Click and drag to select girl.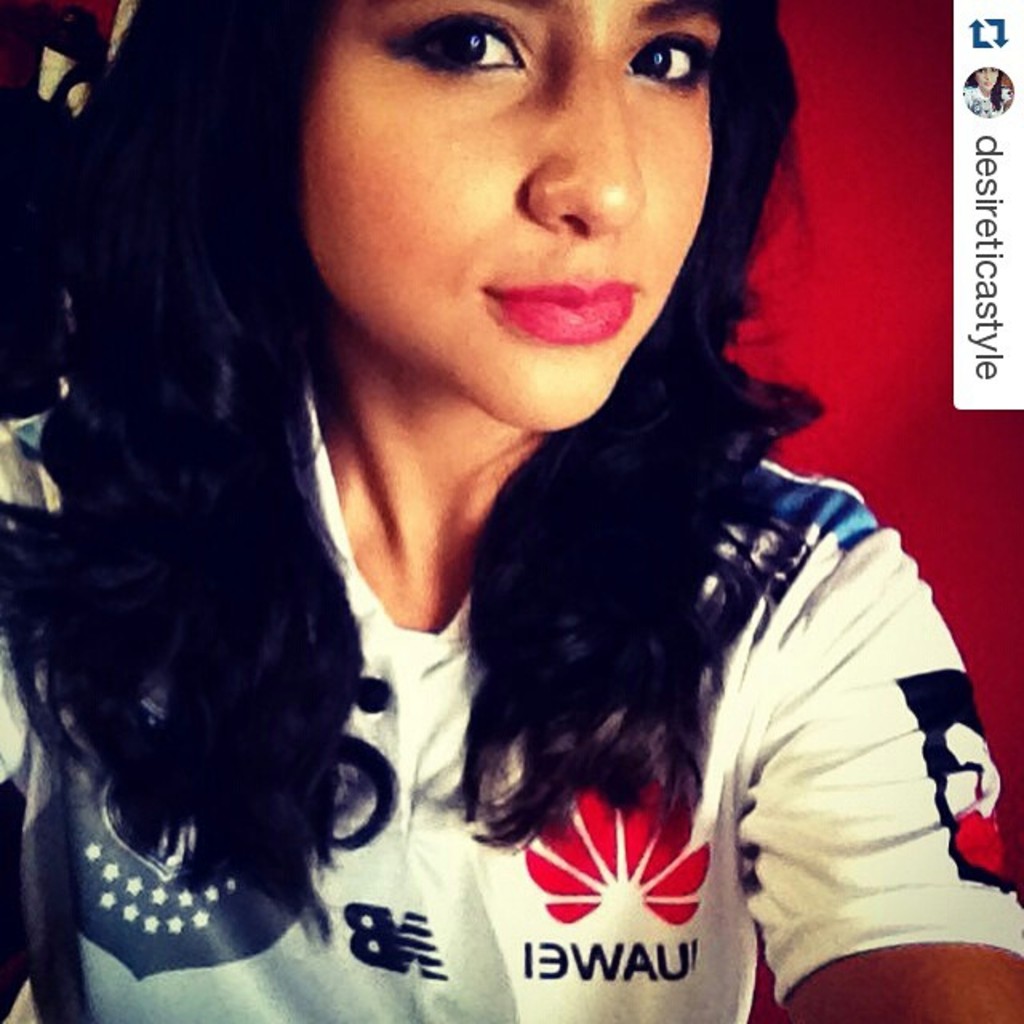
Selection: (0, 0, 1018, 1022).
